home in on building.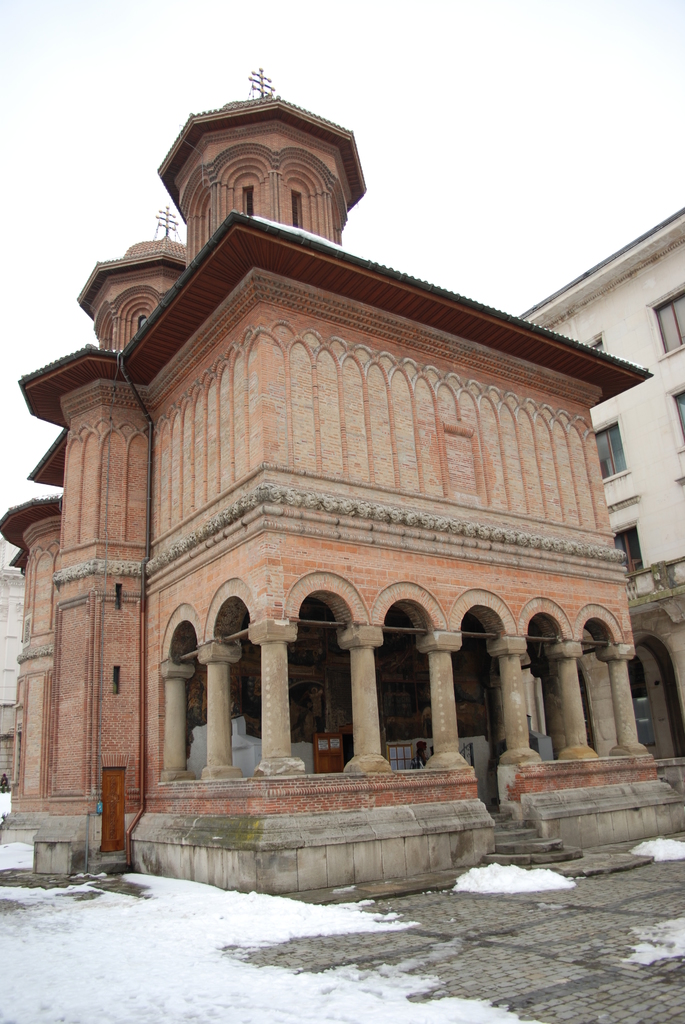
Homed in at [x1=0, y1=566, x2=19, y2=788].
